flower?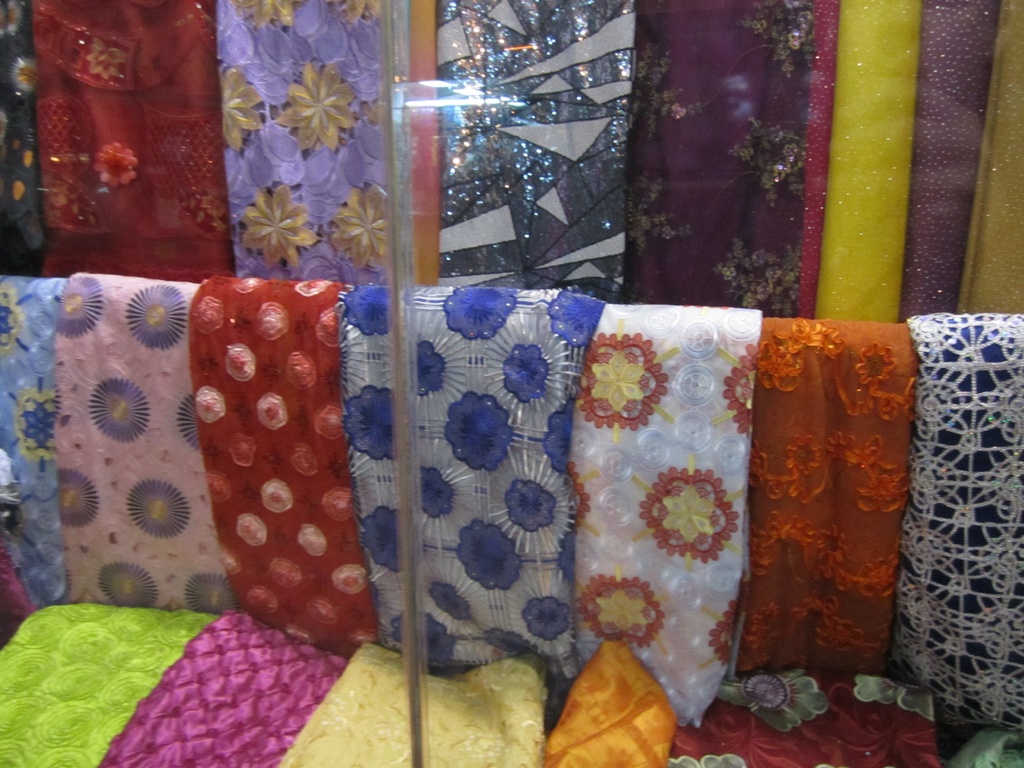
(x1=456, y1=518, x2=524, y2=590)
